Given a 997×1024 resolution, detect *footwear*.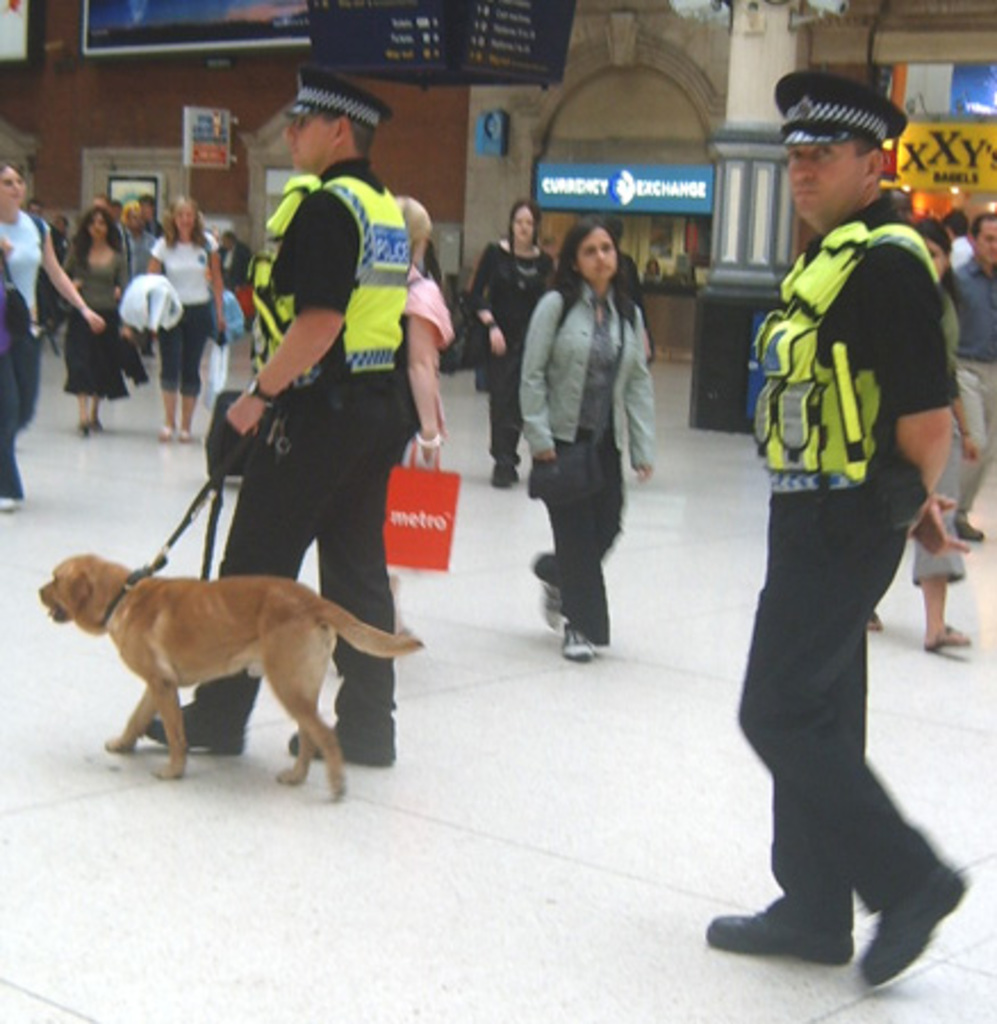
560:619:594:664.
